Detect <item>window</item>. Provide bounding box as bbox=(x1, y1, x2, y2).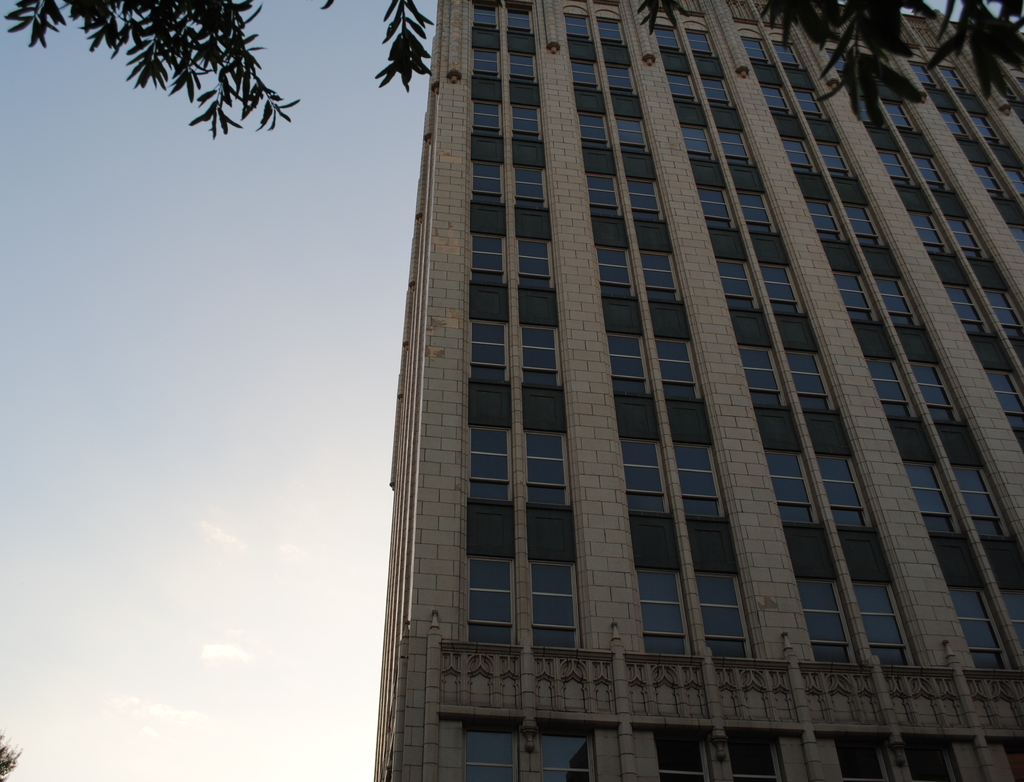
bbox=(463, 726, 518, 781).
